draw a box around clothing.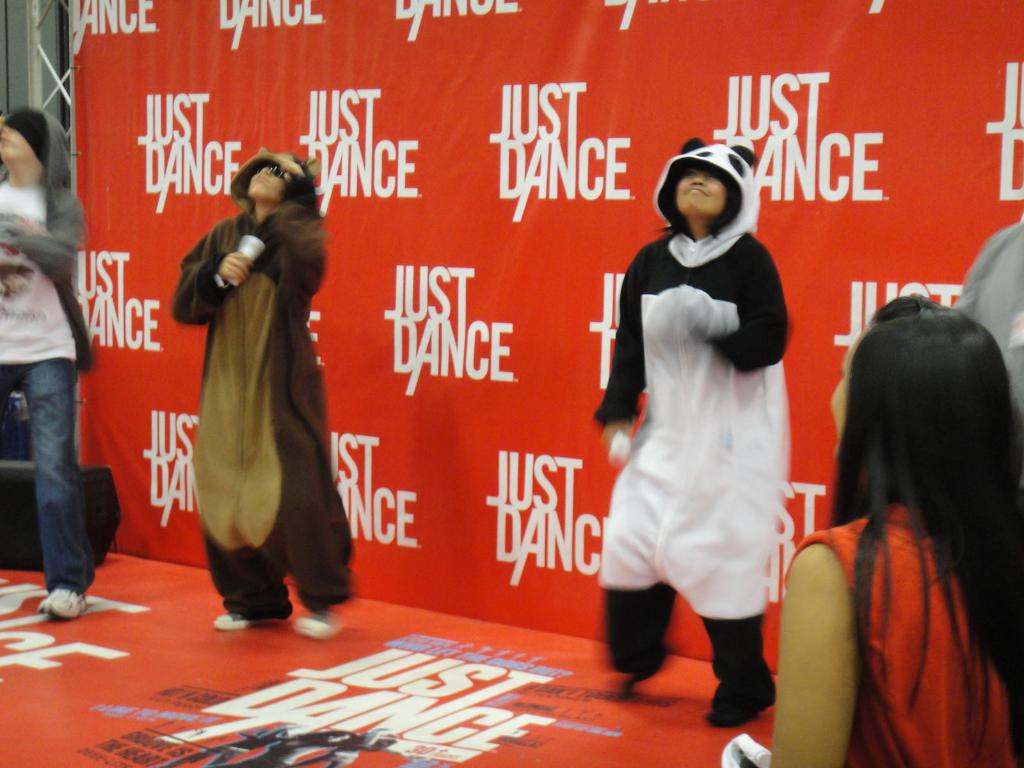
pyautogui.locateOnScreen(783, 504, 1023, 767).
